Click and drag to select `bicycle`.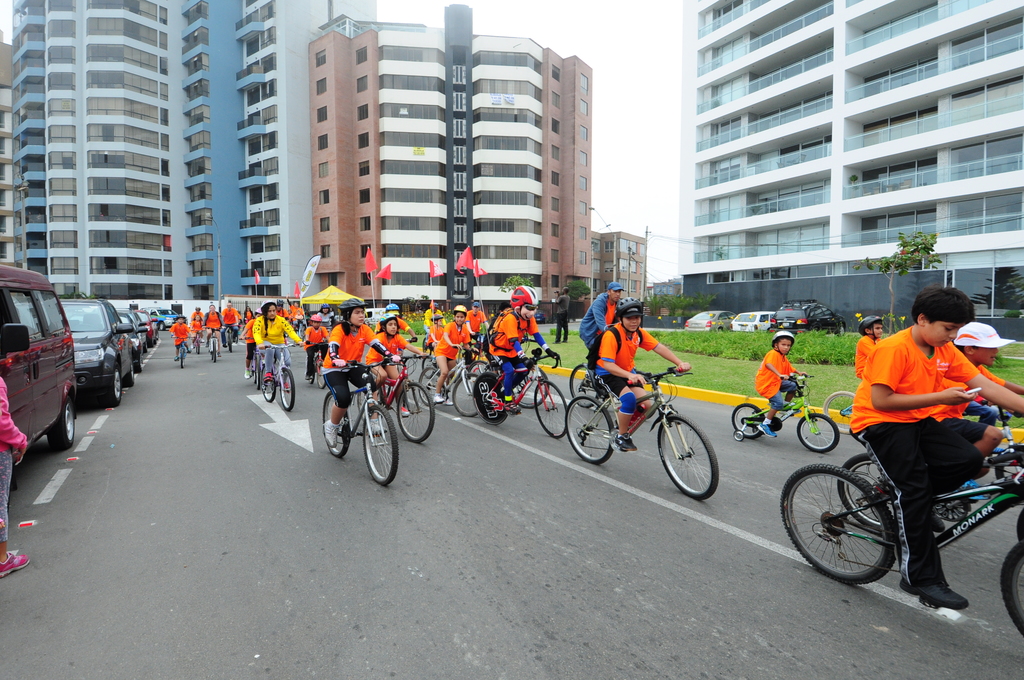
Selection: <bbox>812, 387, 858, 433</bbox>.
